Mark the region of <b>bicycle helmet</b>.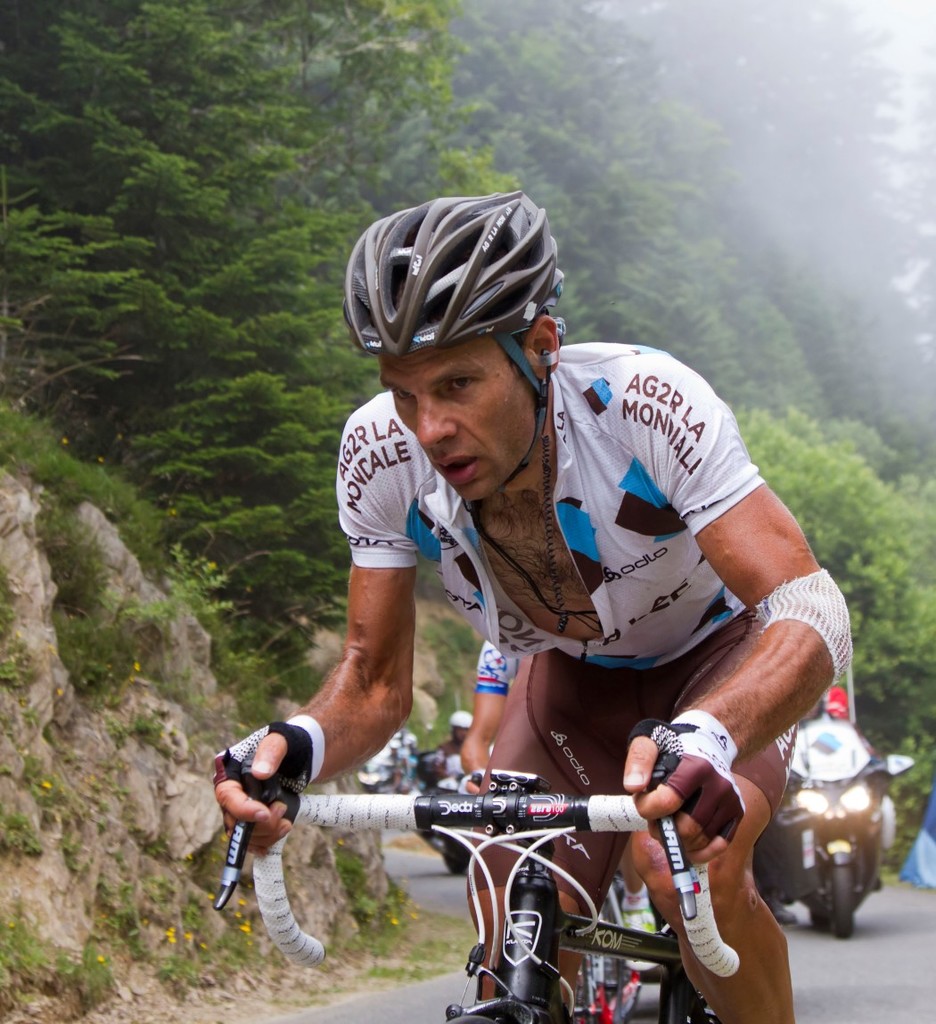
Region: (left=340, top=185, right=562, bottom=353).
